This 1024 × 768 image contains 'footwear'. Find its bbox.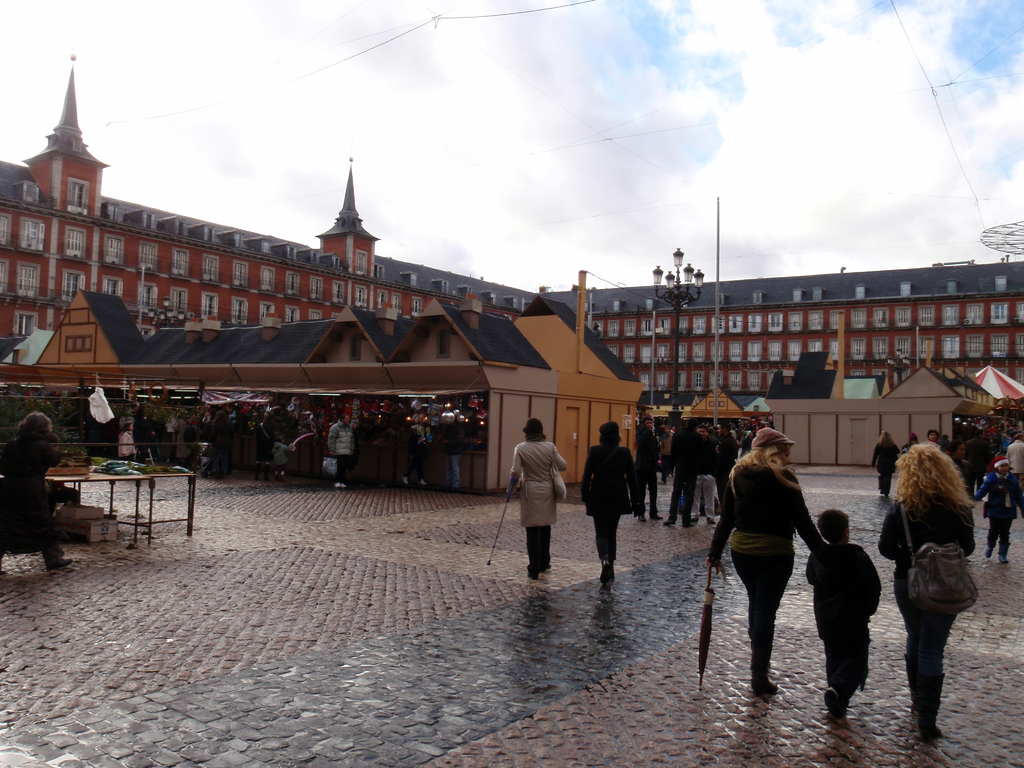
{"left": 401, "top": 474, "right": 408, "bottom": 483}.
